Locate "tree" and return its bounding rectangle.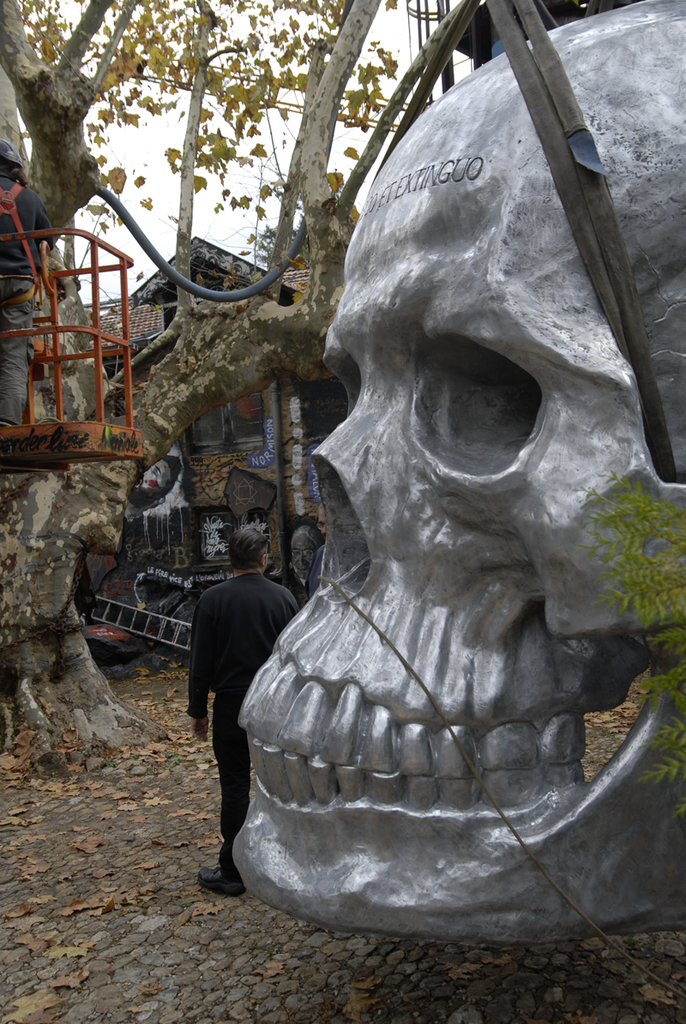
left=0, top=0, right=467, bottom=751.
